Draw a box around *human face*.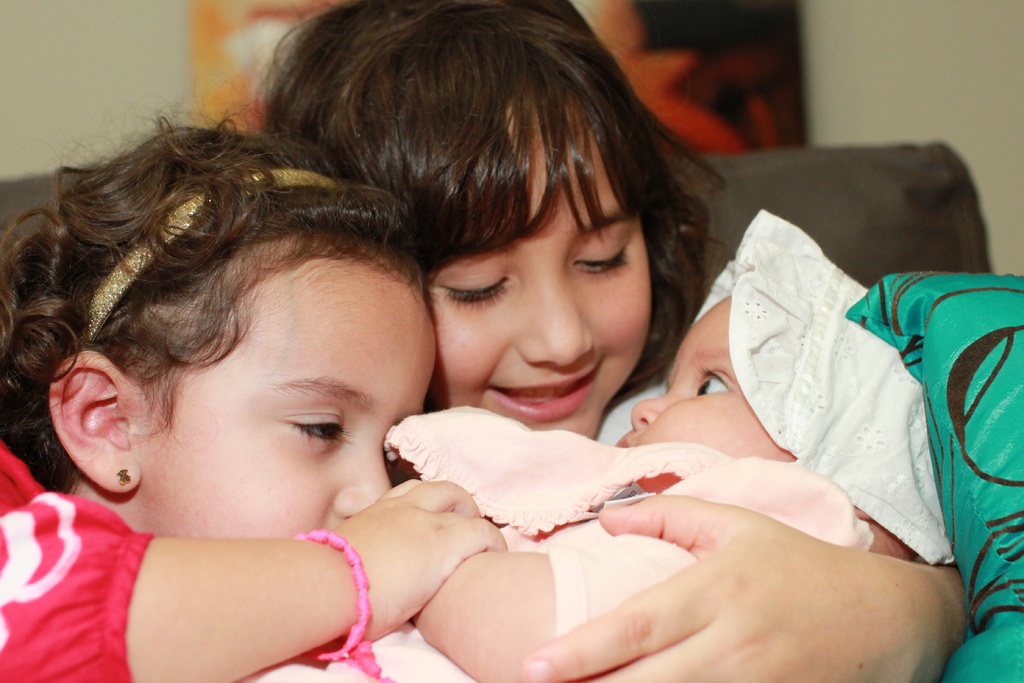
618, 293, 792, 462.
